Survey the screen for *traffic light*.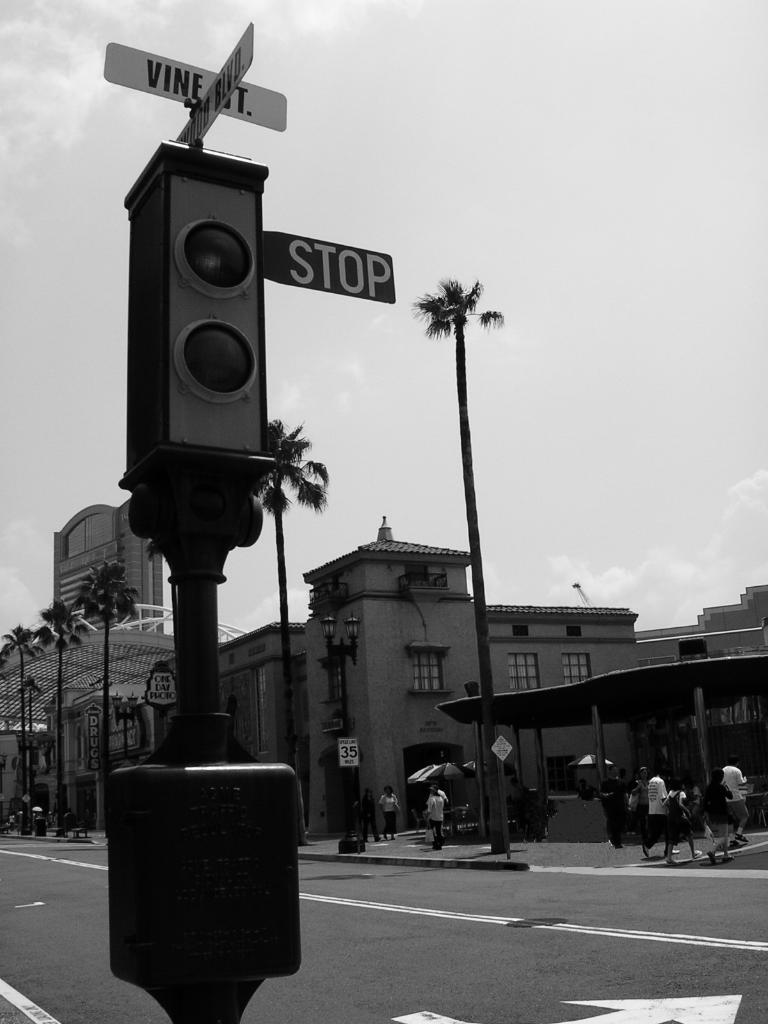
Survey found: BBox(115, 138, 279, 496).
